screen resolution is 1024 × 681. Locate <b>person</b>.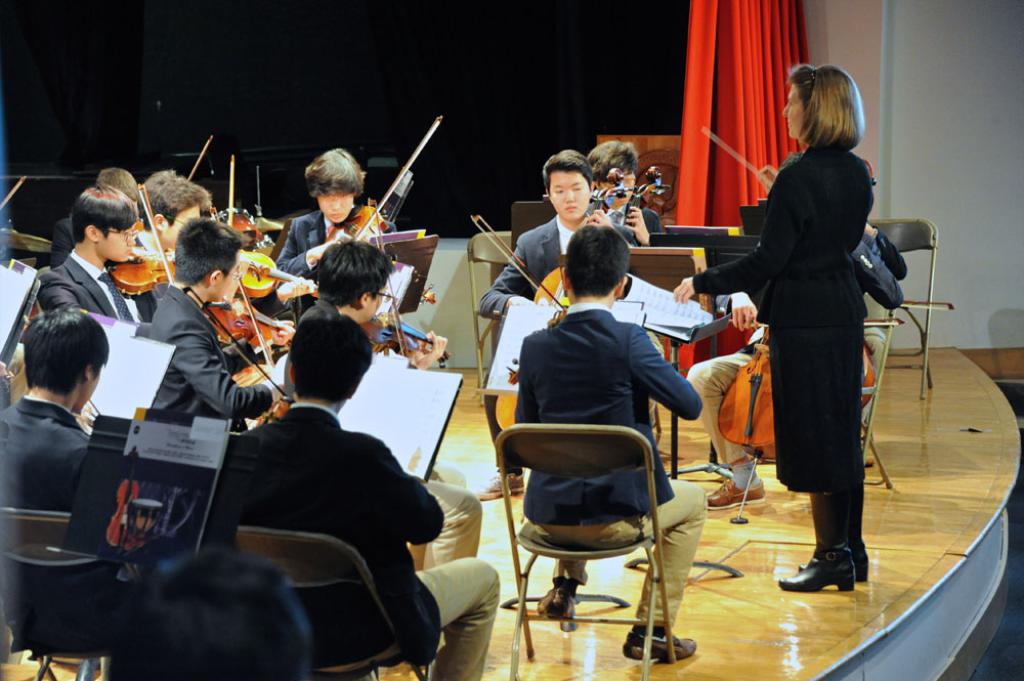
{"left": 0, "top": 303, "right": 117, "bottom": 563}.
